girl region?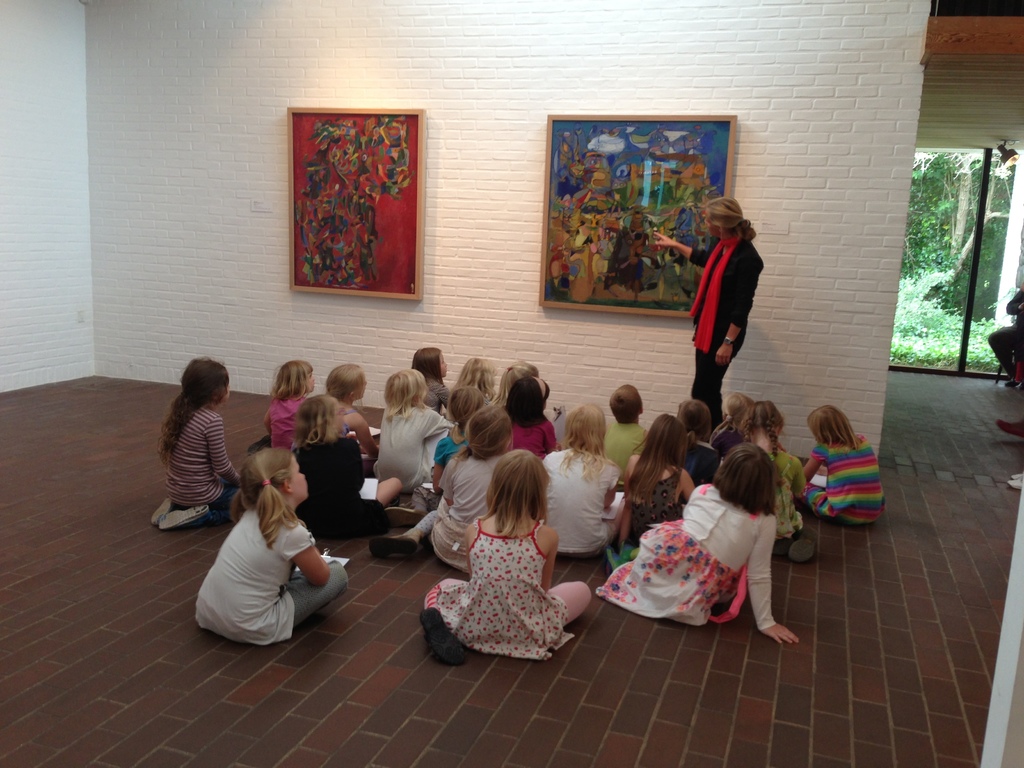
(419, 450, 595, 655)
